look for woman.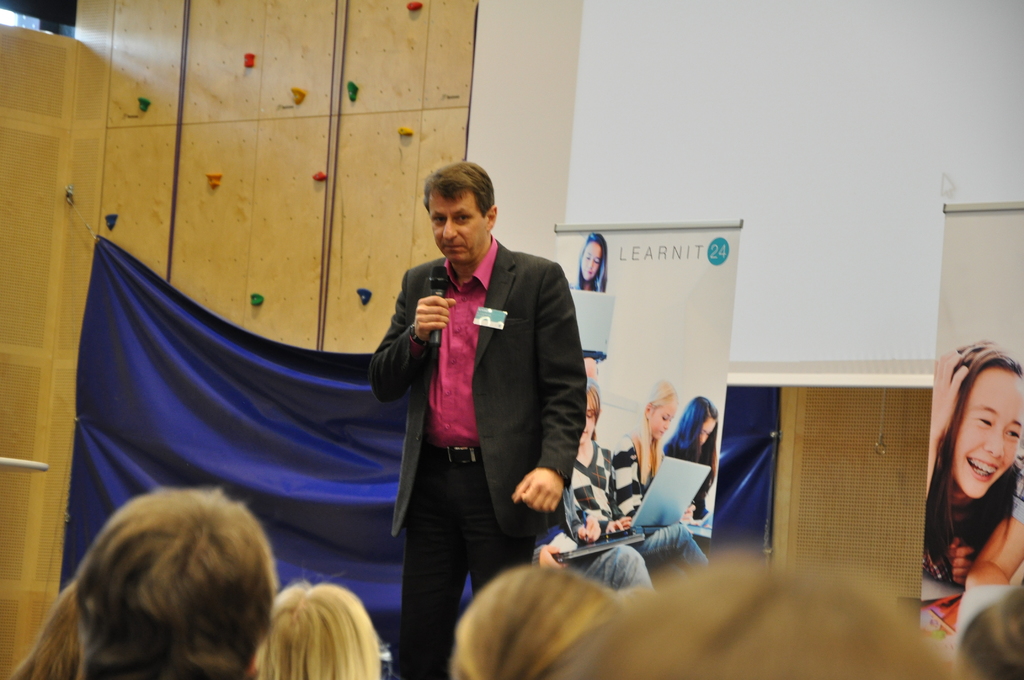
Found: {"left": 568, "top": 383, "right": 628, "bottom": 538}.
